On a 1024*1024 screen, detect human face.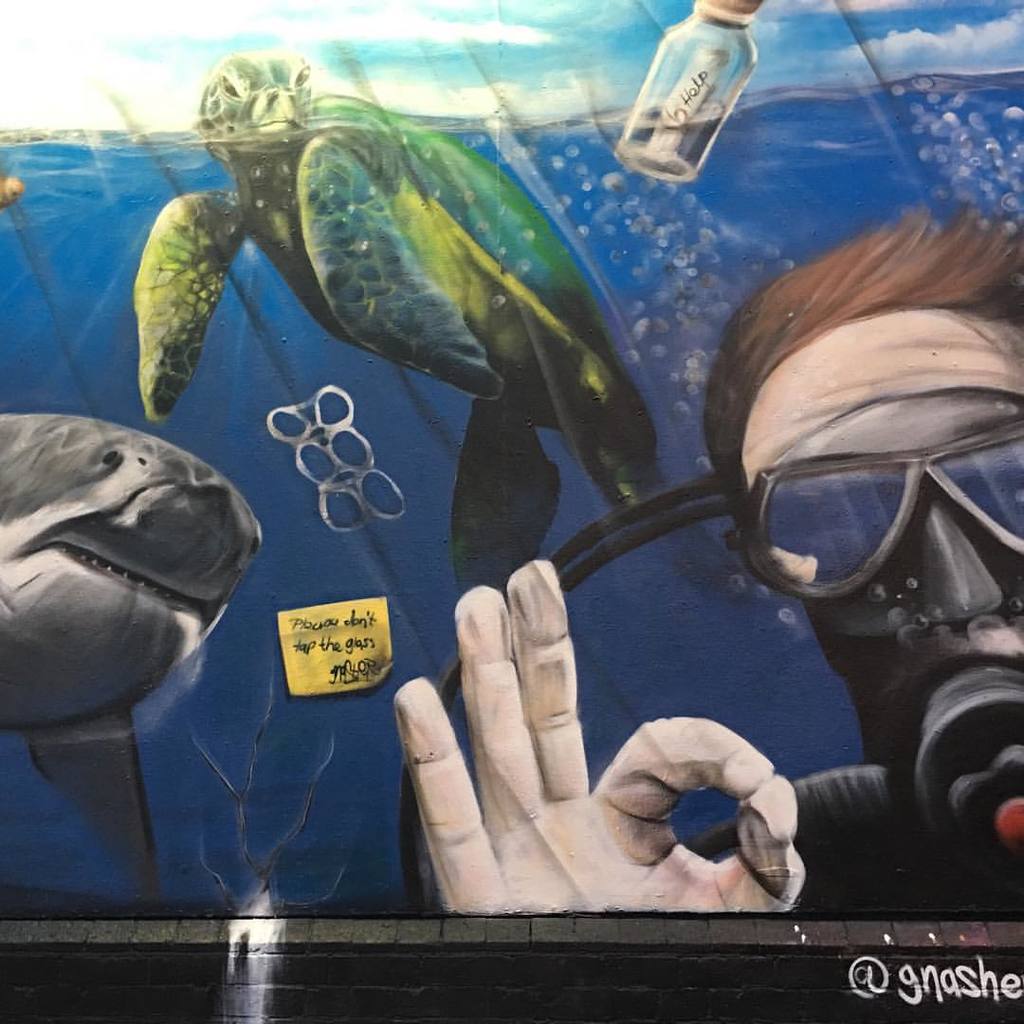
[731, 313, 1023, 658].
